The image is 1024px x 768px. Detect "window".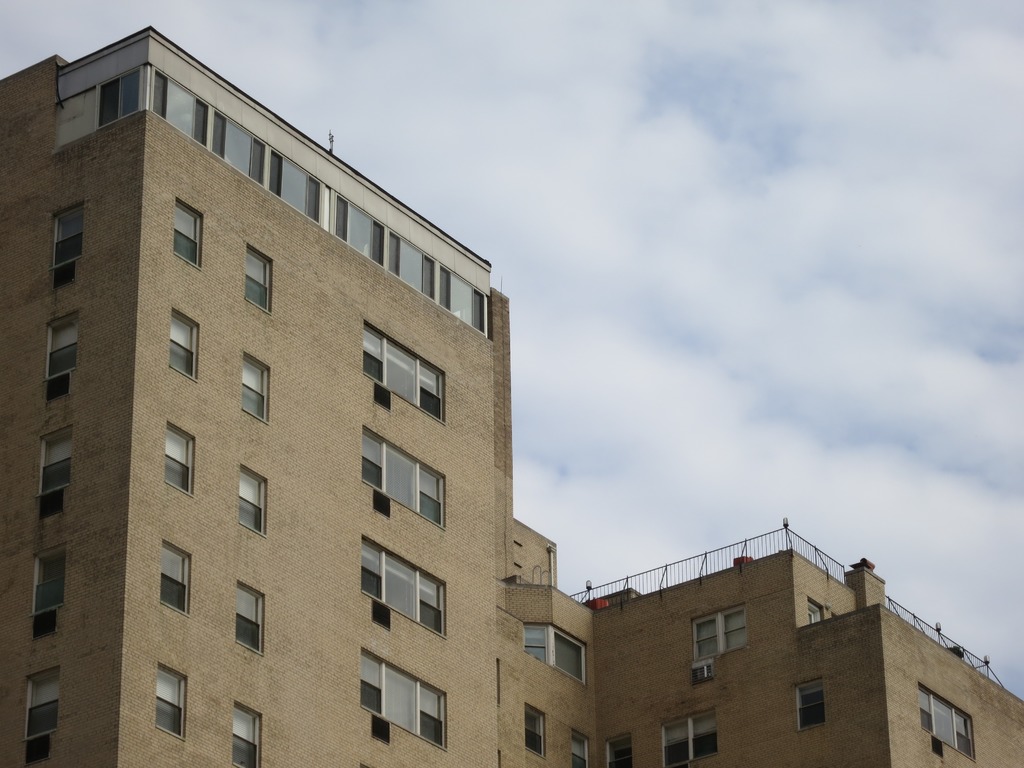
Detection: pyautogui.locateOnScreen(360, 426, 449, 522).
